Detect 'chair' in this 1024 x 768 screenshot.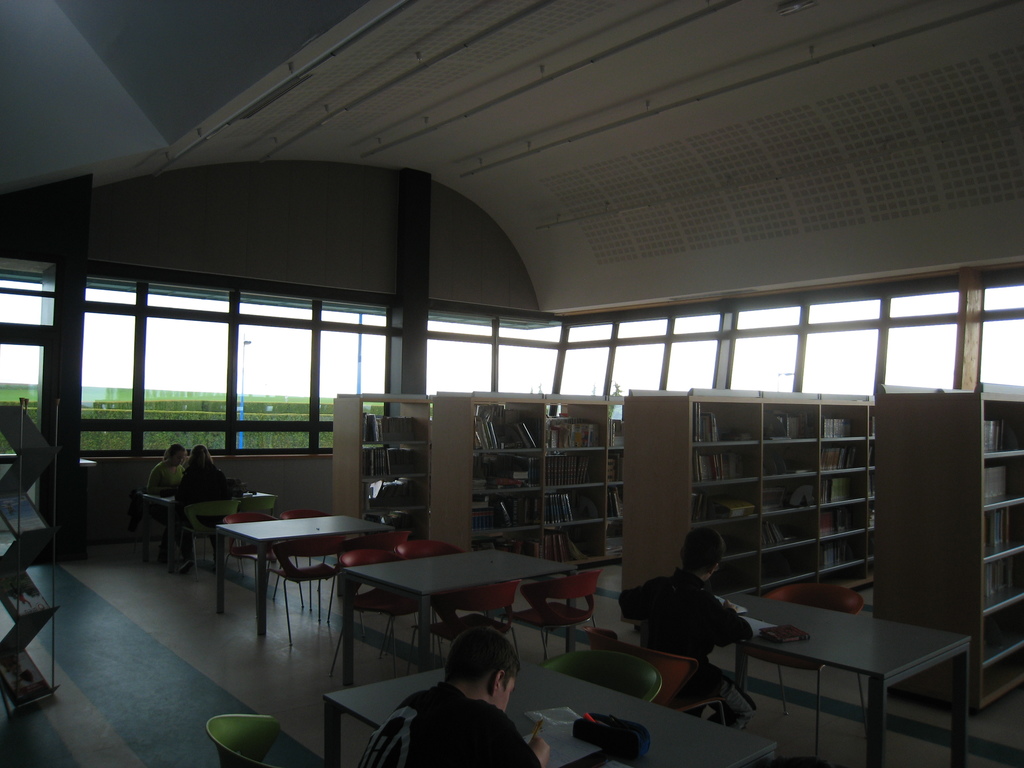
Detection: [584,624,732,739].
